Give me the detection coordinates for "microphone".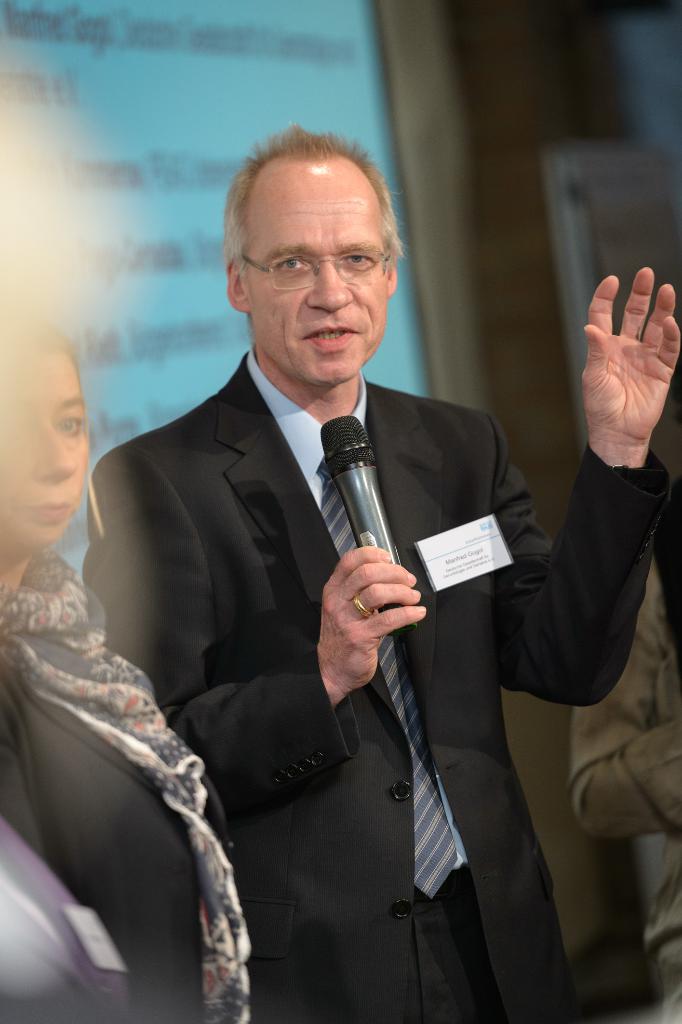
detection(295, 438, 431, 697).
